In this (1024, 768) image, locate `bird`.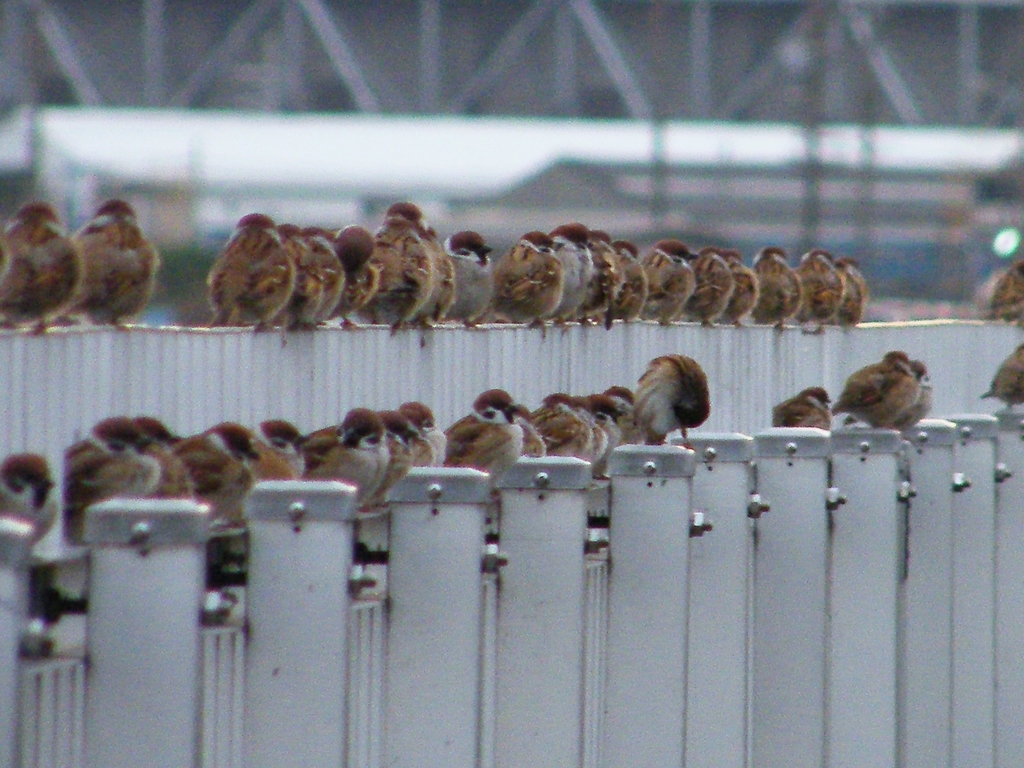
Bounding box: 844/353/937/434.
